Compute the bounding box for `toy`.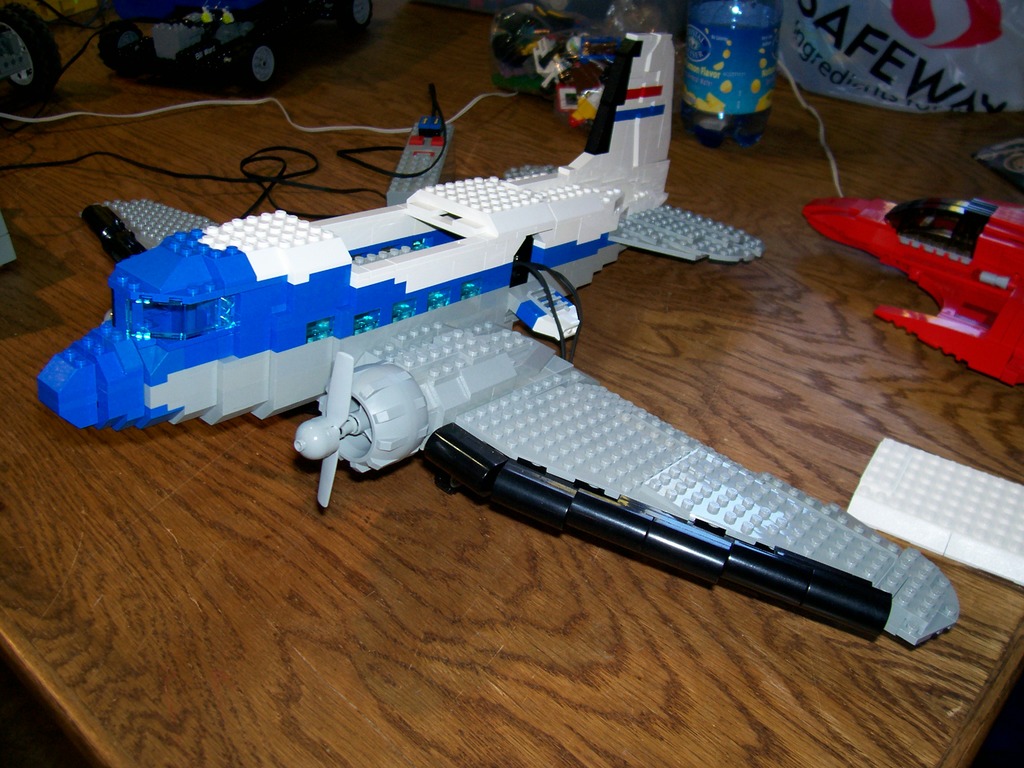
detection(838, 433, 1023, 591).
